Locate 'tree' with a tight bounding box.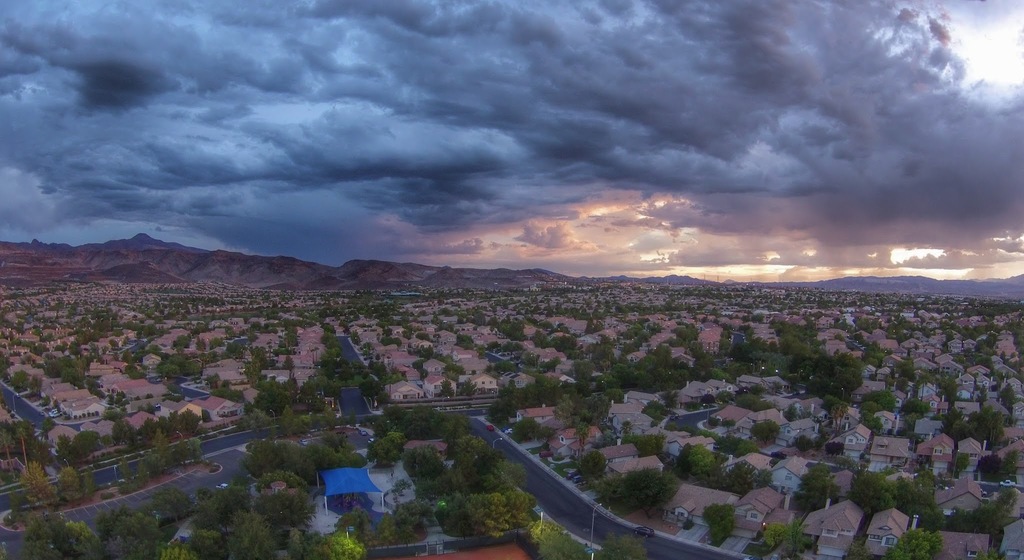
(x1=718, y1=432, x2=764, y2=461).
